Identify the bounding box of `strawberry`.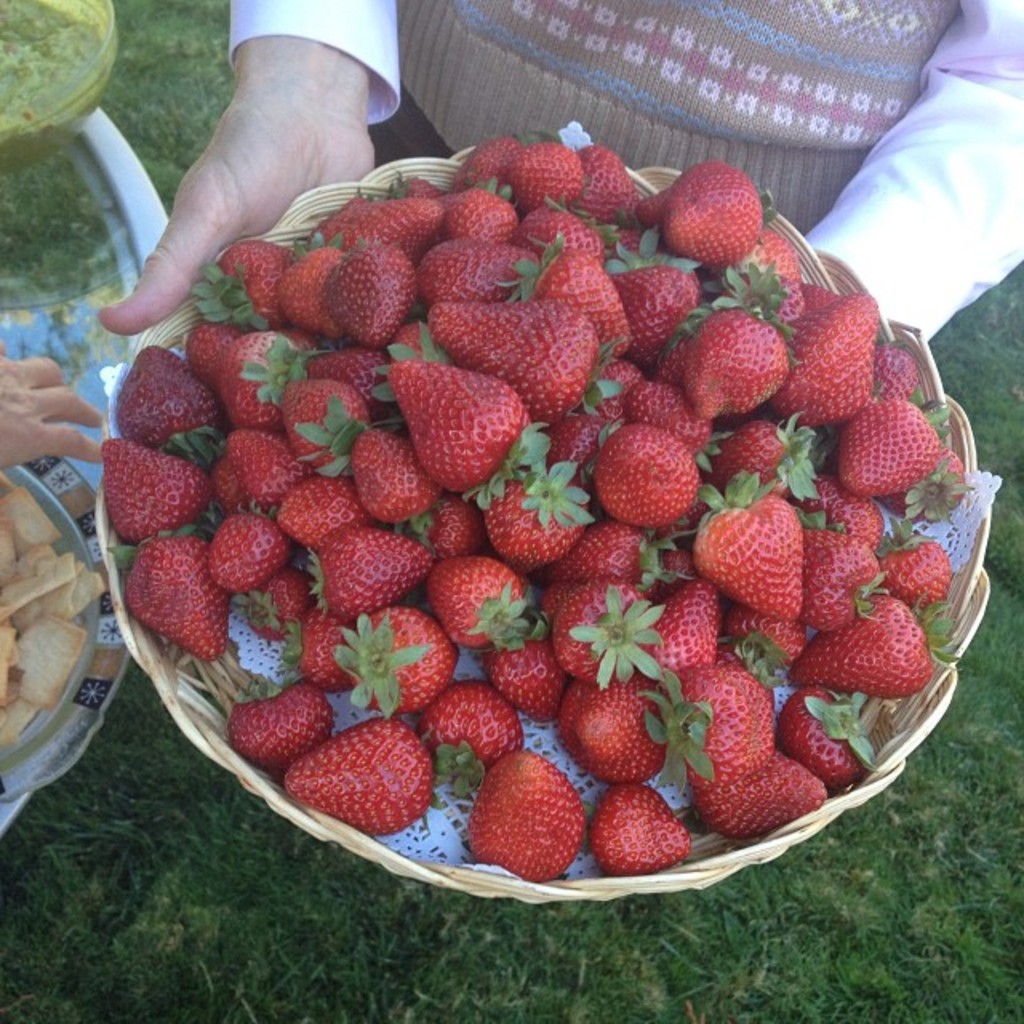
787, 590, 968, 693.
